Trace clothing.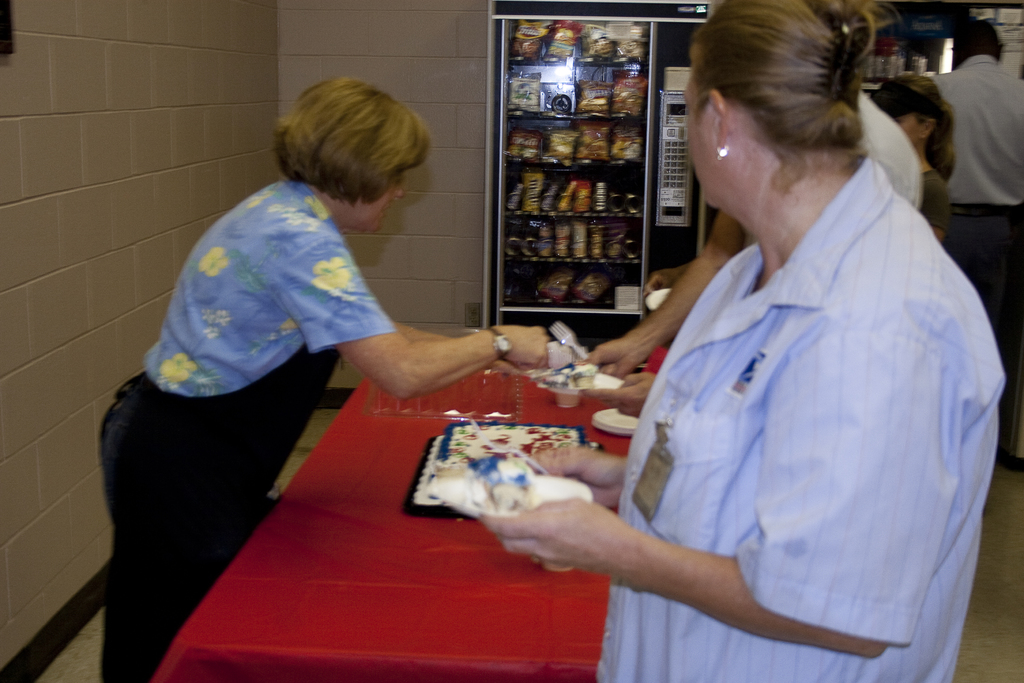
Traced to l=941, t=58, r=1023, b=299.
